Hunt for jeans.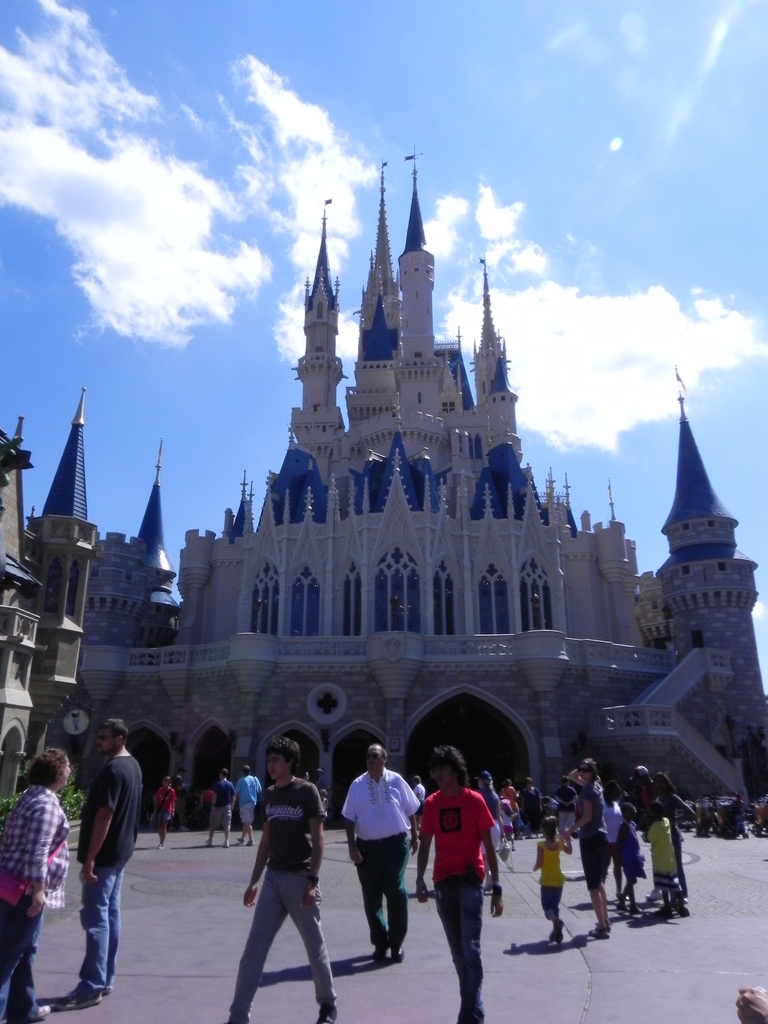
Hunted down at 229/867/340/1007.
